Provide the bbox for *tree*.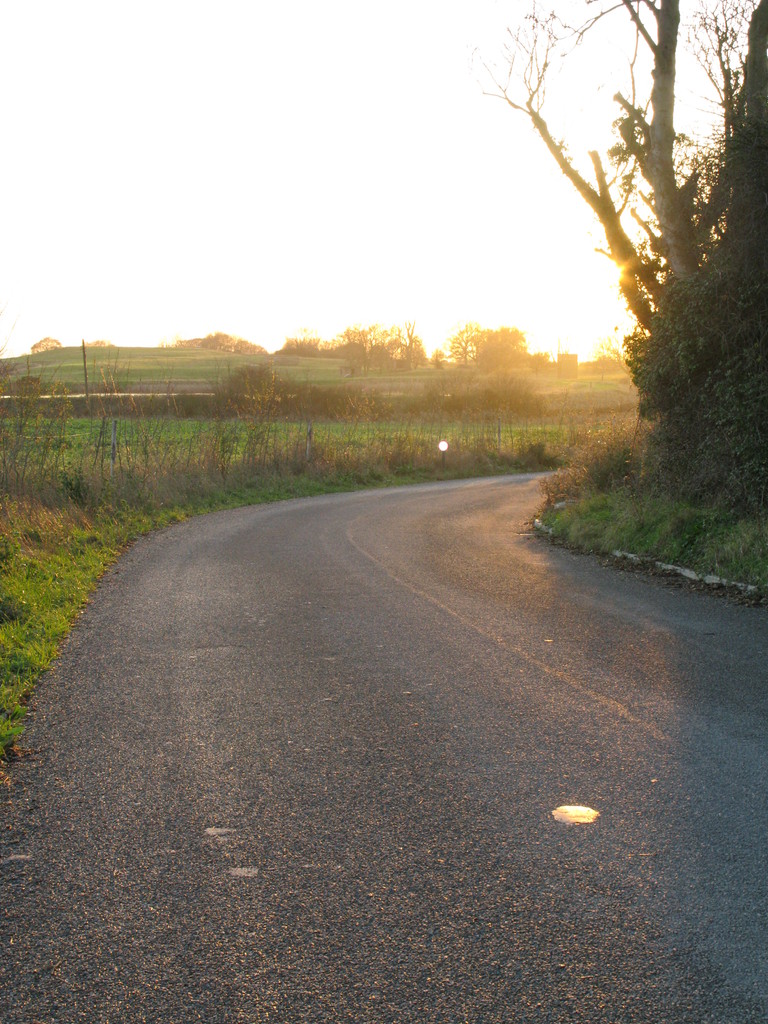
region(28, 333, 63, 356).
